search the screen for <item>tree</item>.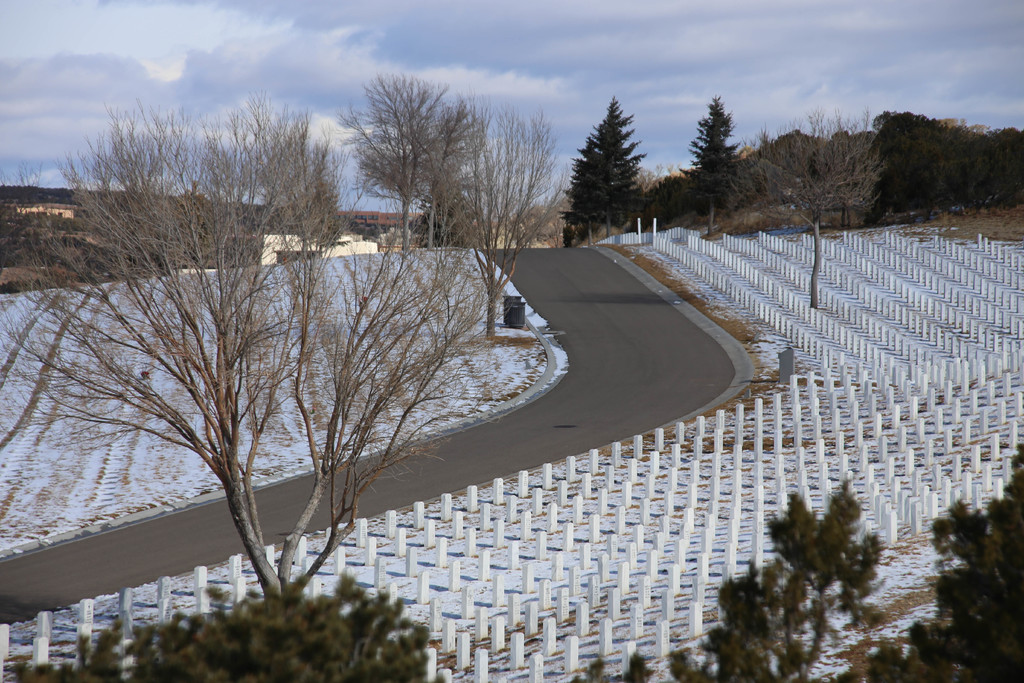
Found at bbox(668, 82, 735, 236).
